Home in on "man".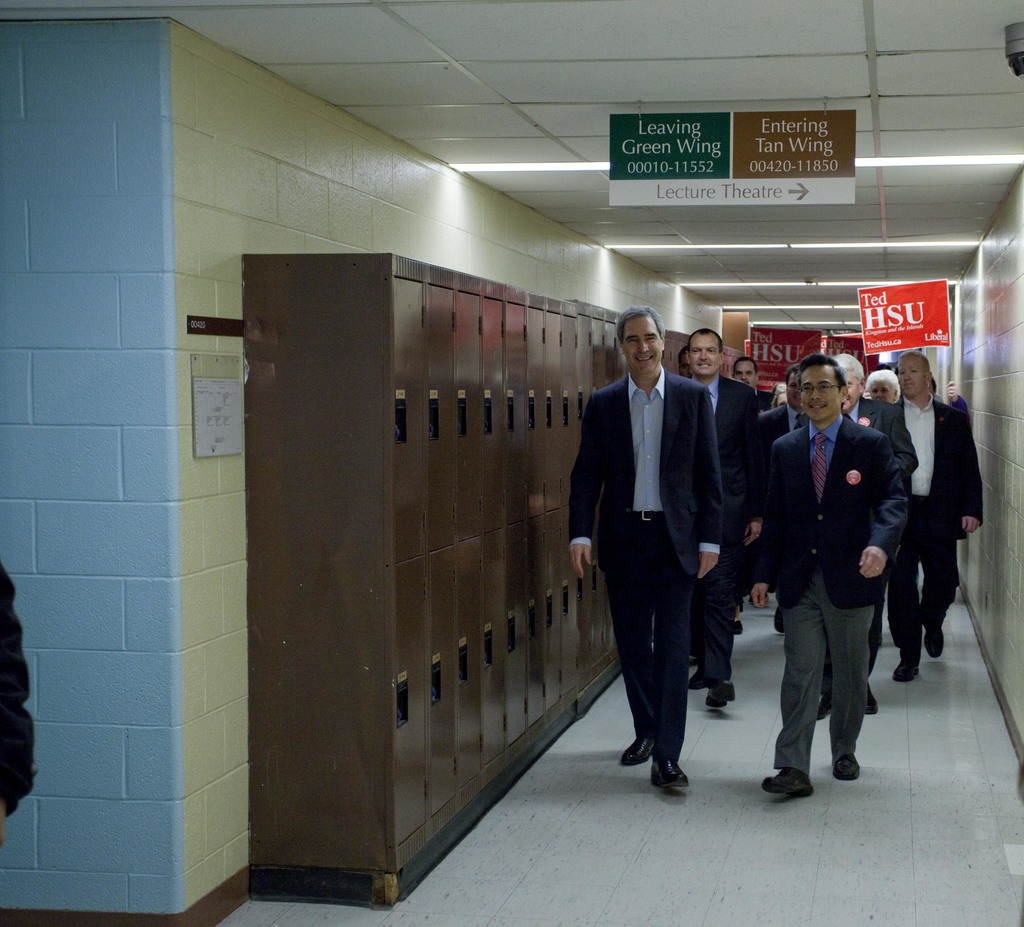
Homed in at detection(734, 355, 776, 408).
